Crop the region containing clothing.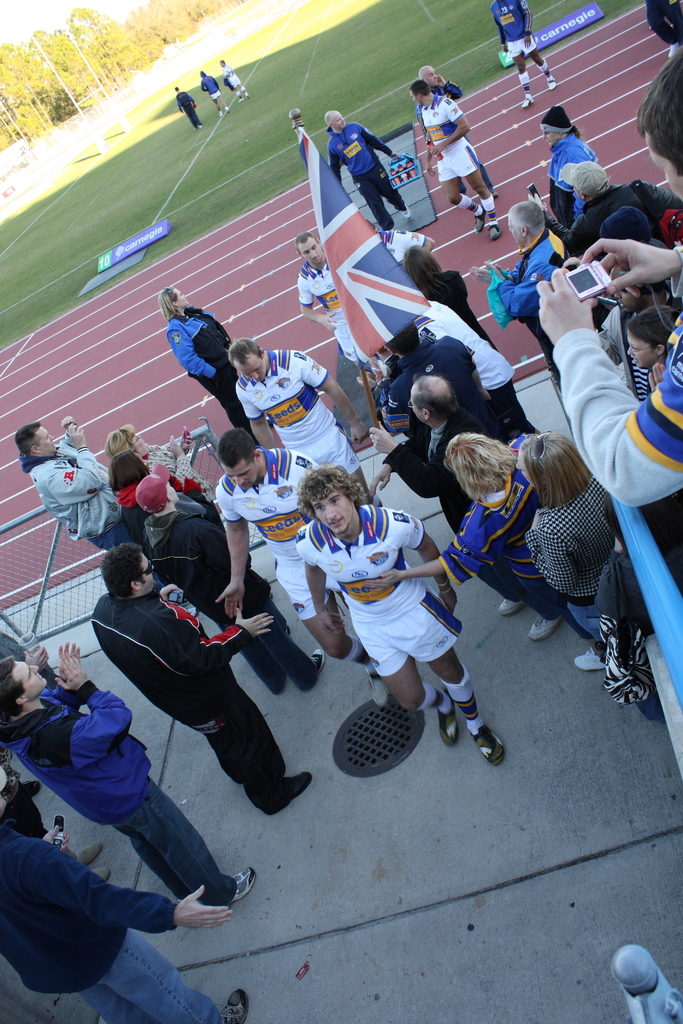
Crop region: bbox=(163, 300, 259, 437).
